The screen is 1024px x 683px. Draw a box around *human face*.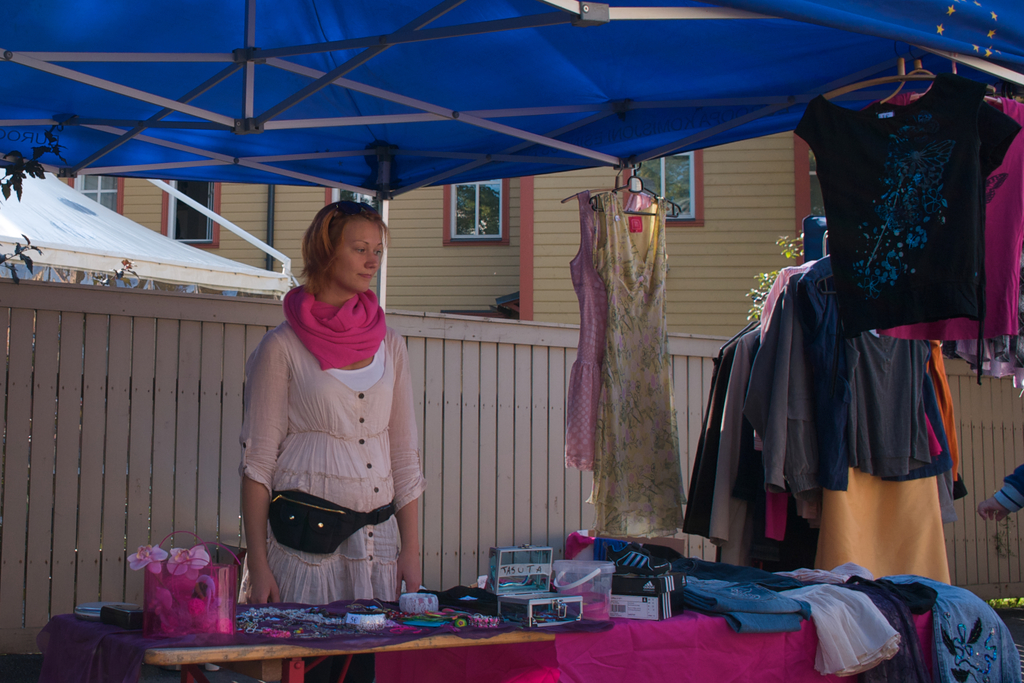
BBox(328, 215, 383, 294).
